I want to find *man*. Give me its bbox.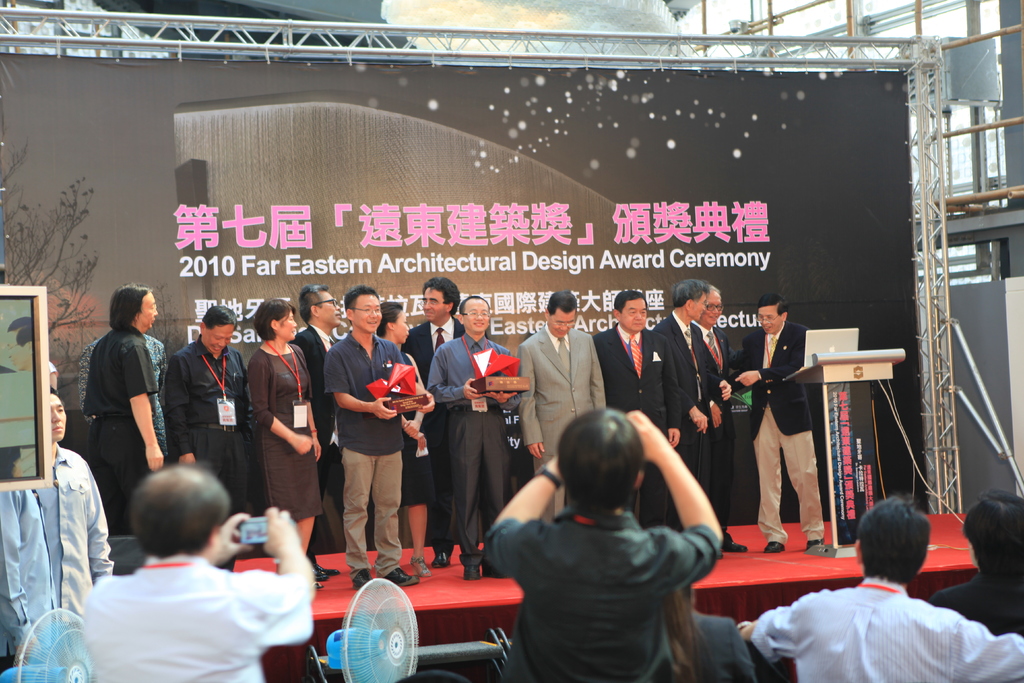
35,388,114,614.
